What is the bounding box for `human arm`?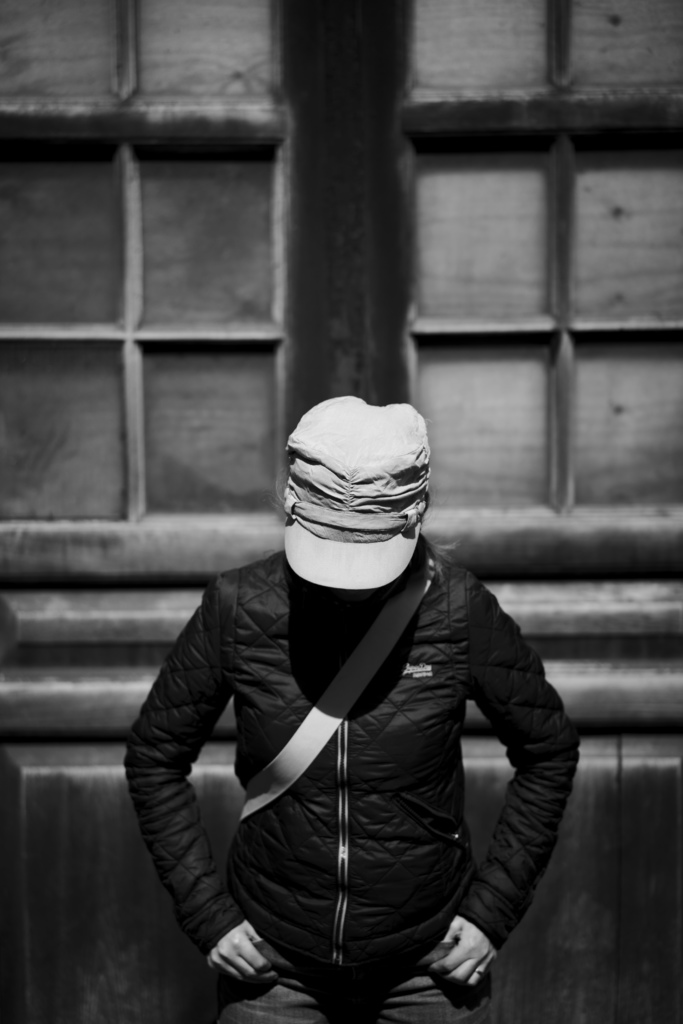
l=446, t=620, r=559, b=972.
